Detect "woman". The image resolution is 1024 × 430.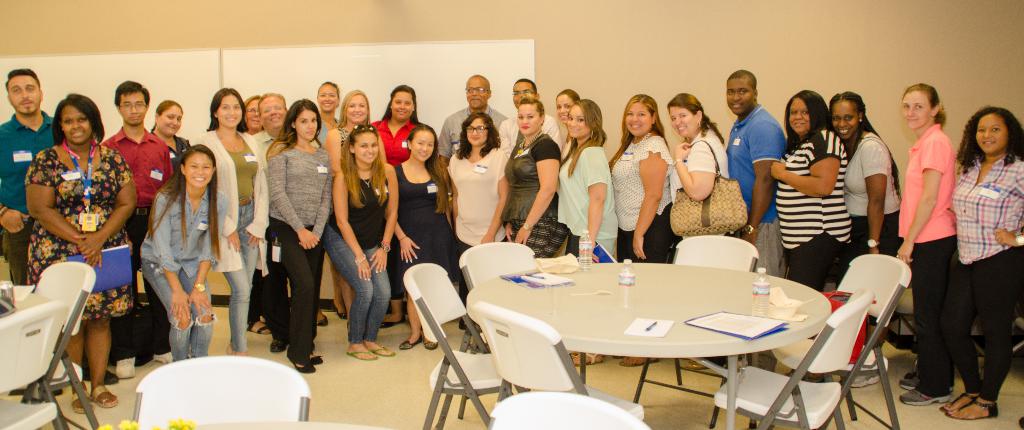
[323,124,399,364].
